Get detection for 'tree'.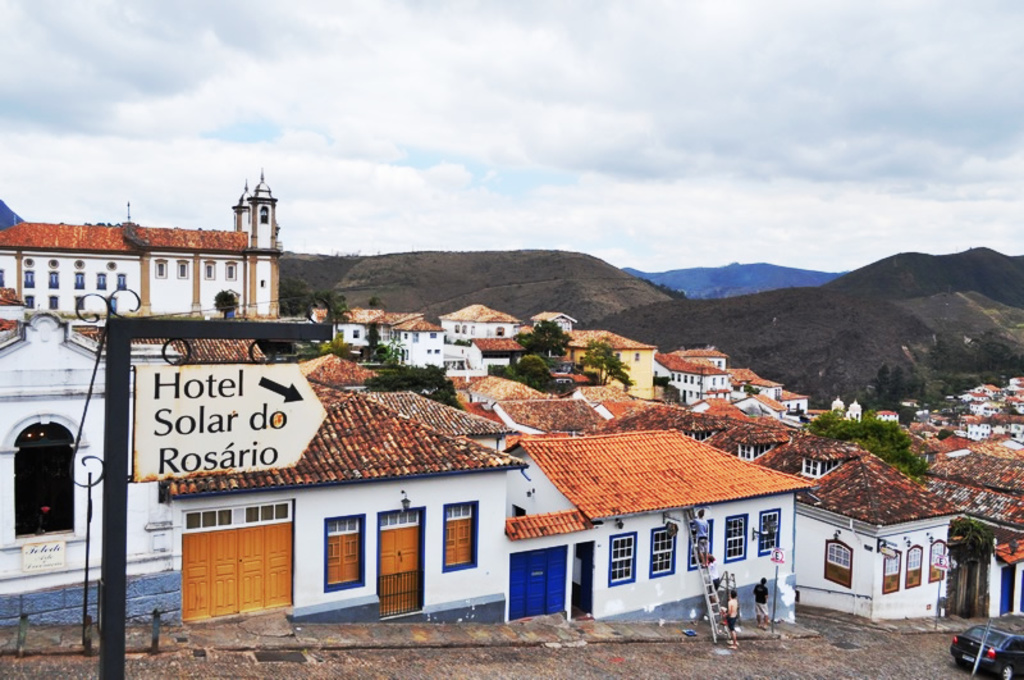
Detection: (264,287,330,321).
